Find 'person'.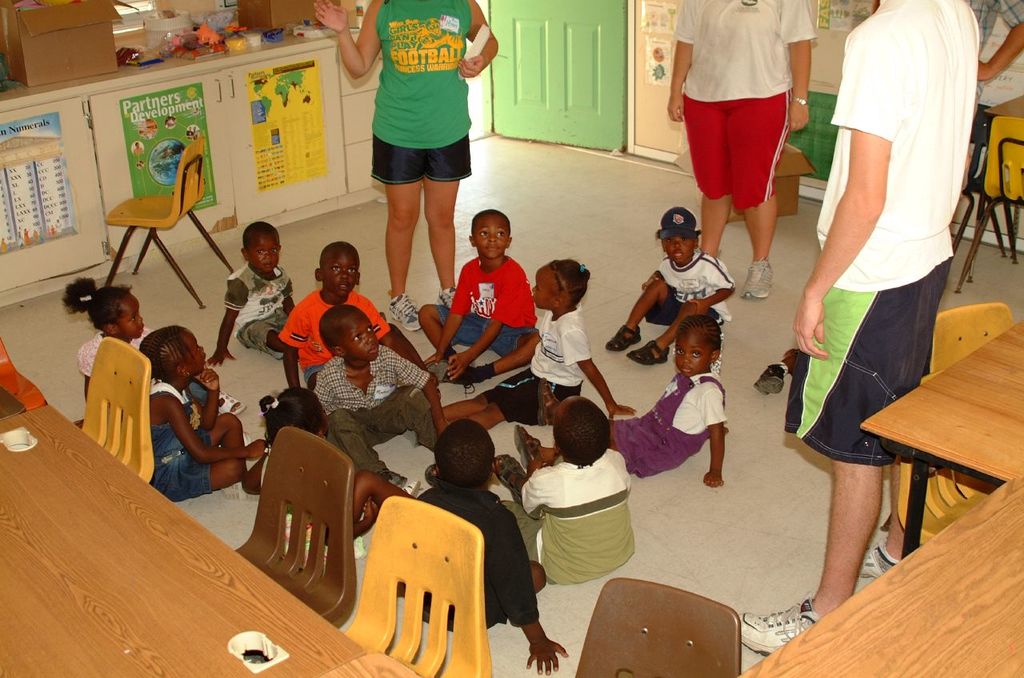
{"x1": 315, "y1": 0, "x2": 506, "y2": 329}.
